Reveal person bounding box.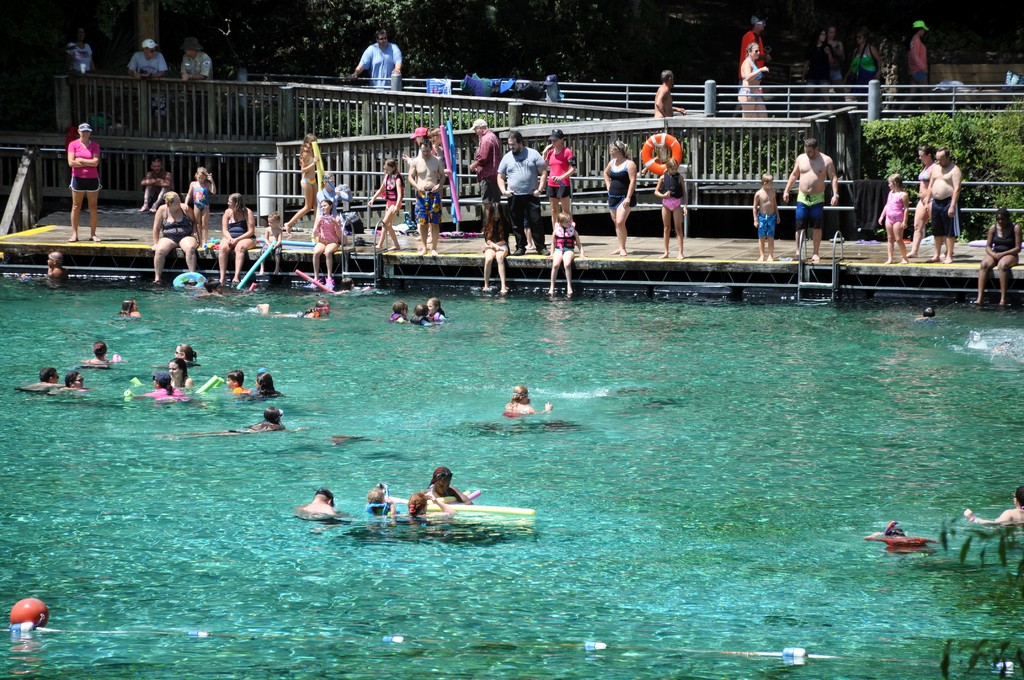
Revealed: <bbox>296, 127, 327, 226</bbox>.
